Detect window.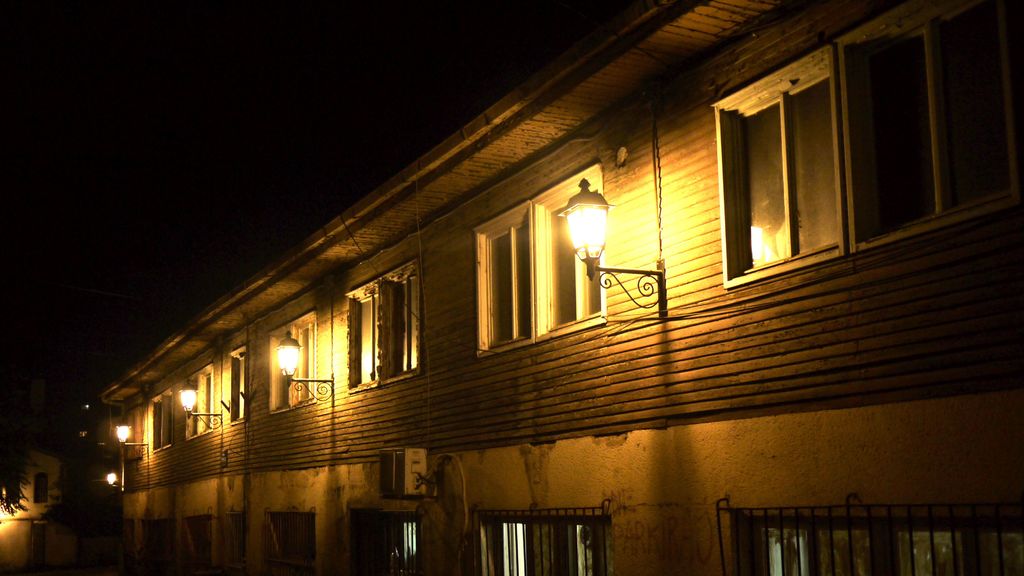
Detected at BBox(709, 0, 1023, 290).
